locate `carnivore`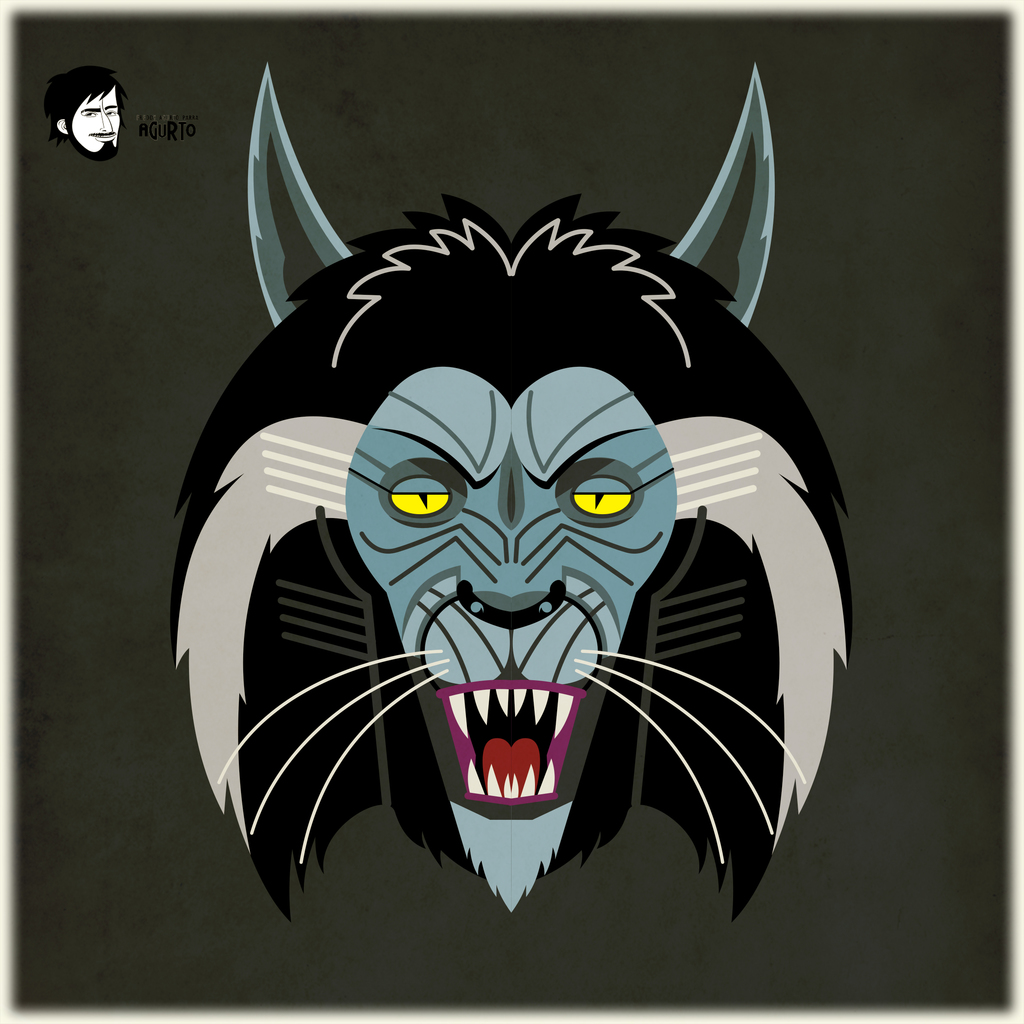
151/70/849/1009
